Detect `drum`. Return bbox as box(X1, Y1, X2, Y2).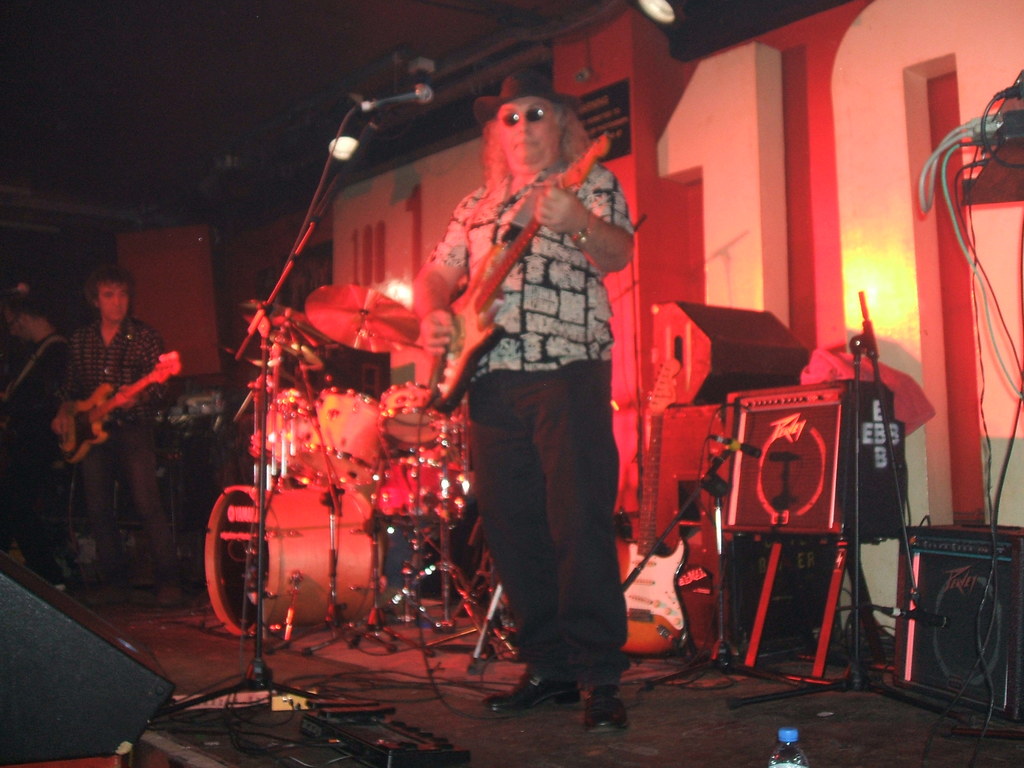
box(208, 431, 402, 666).
